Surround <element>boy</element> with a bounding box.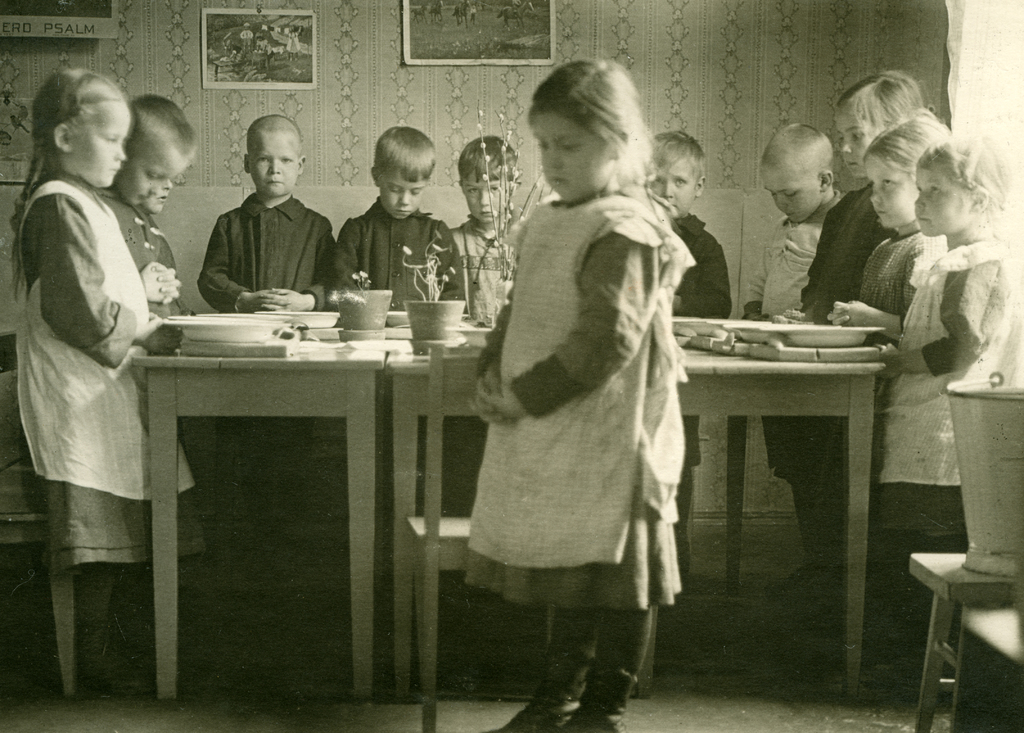
[445, 134, 518, 322].
